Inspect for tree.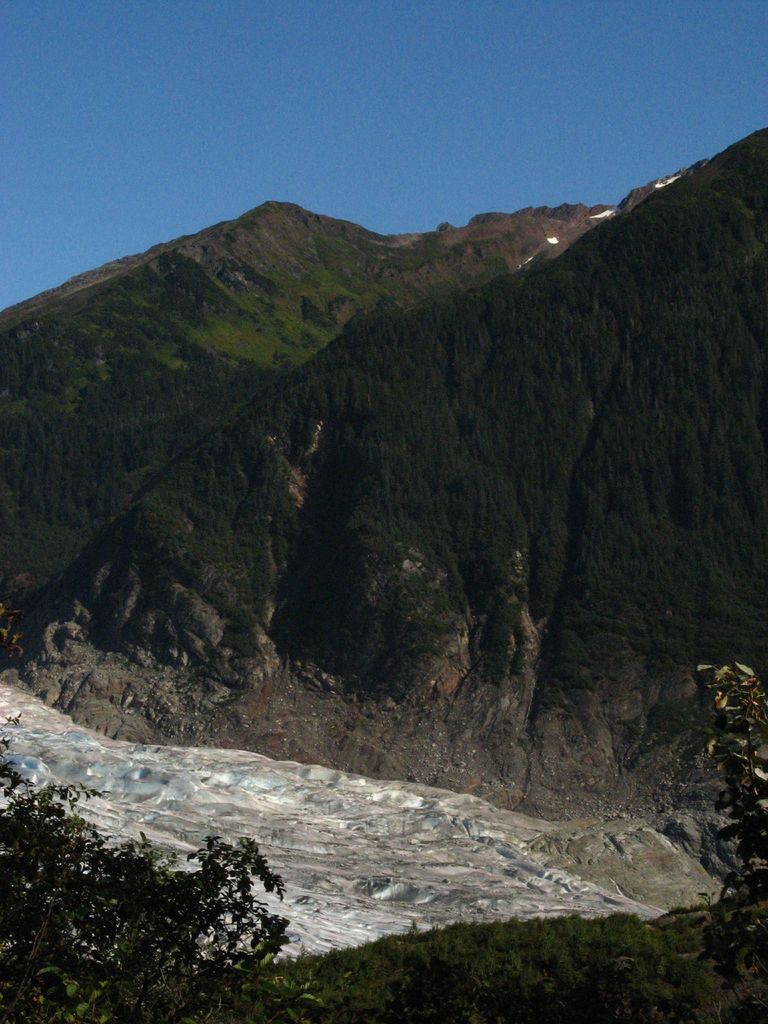
Inspection: select_region(702, 662, 767, 981).
